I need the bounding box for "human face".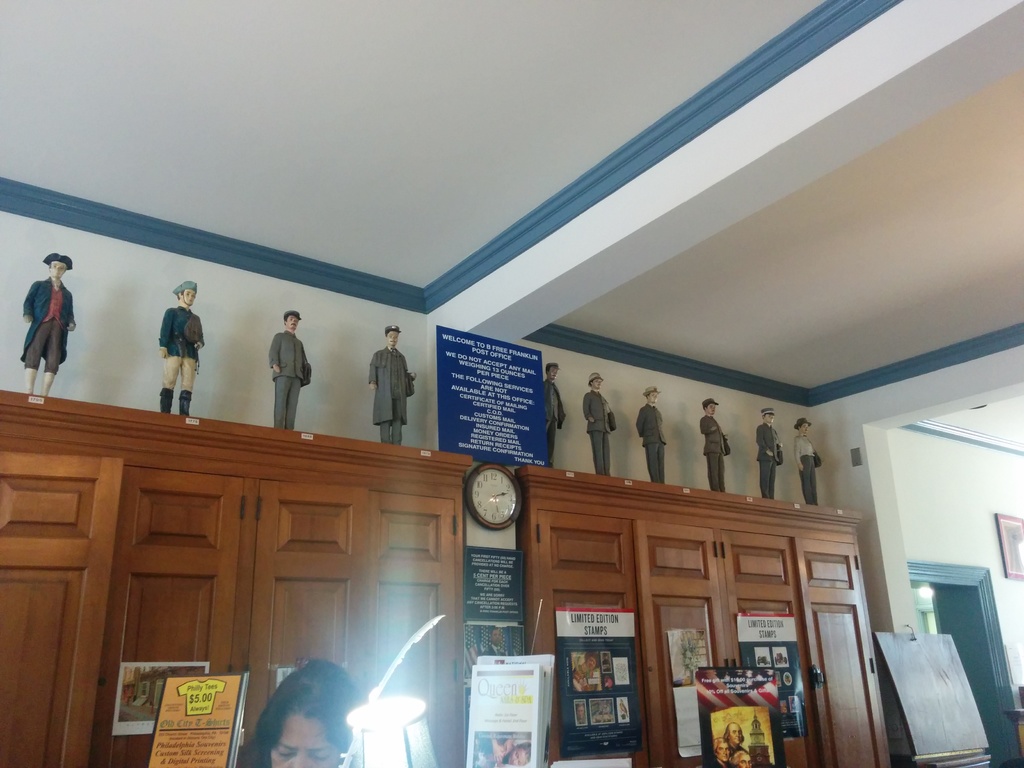
Here it is: crop(387, 331, 397, 343).
